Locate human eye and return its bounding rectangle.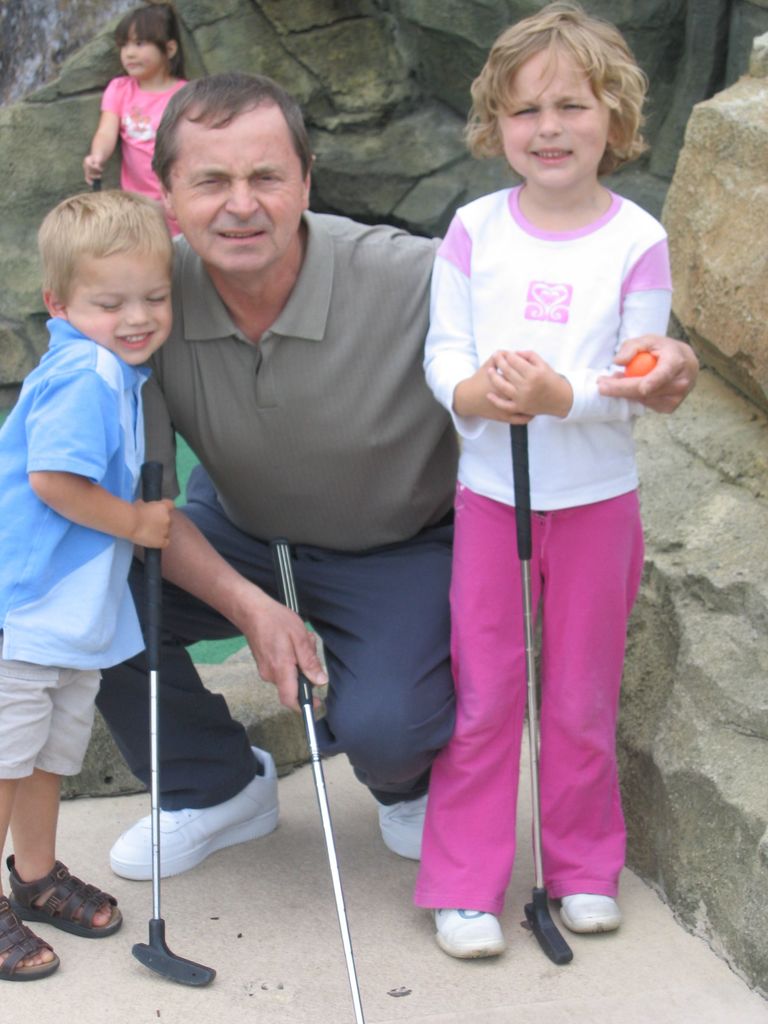
(x1=250, y1=168, x2=287, y2=188).
